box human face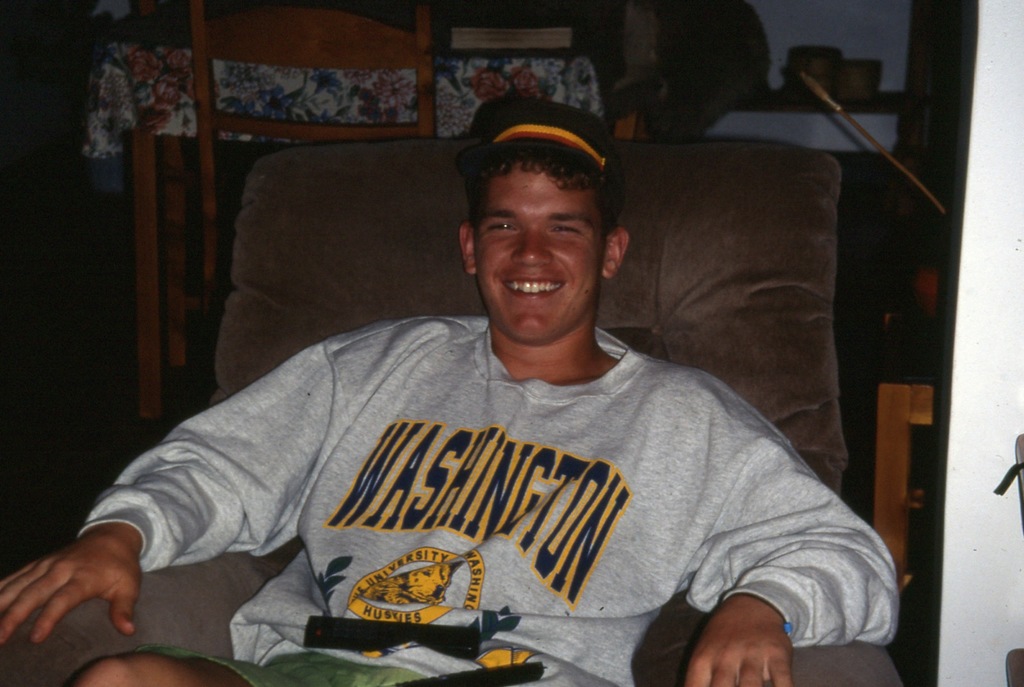
[479, 167, 609, 353]
